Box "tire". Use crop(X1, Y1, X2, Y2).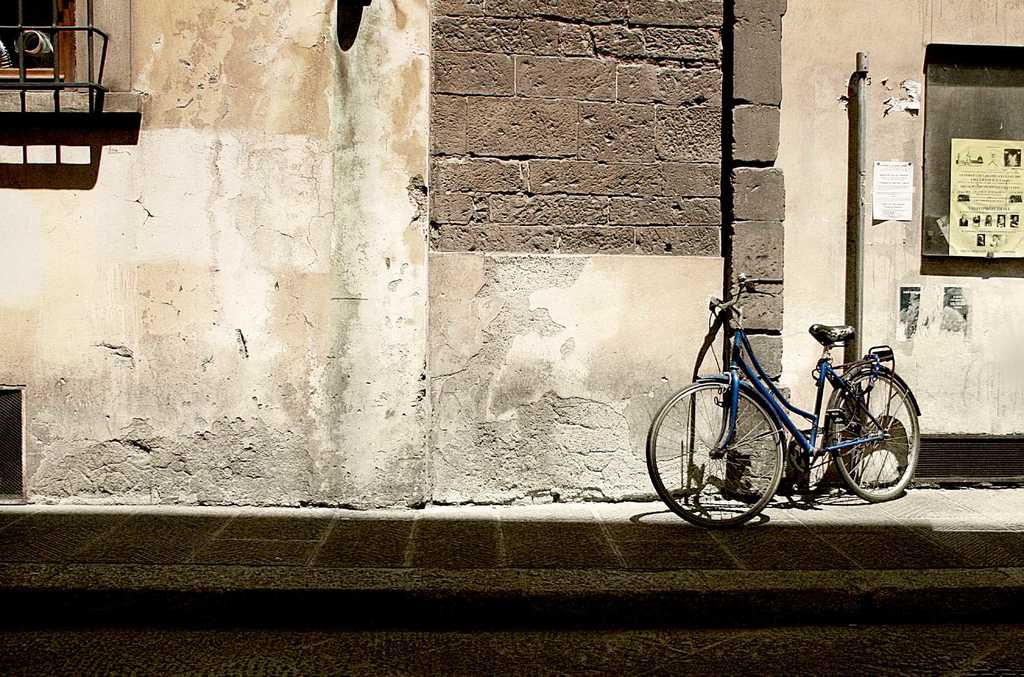
crop(838, 370, 907, 509).
